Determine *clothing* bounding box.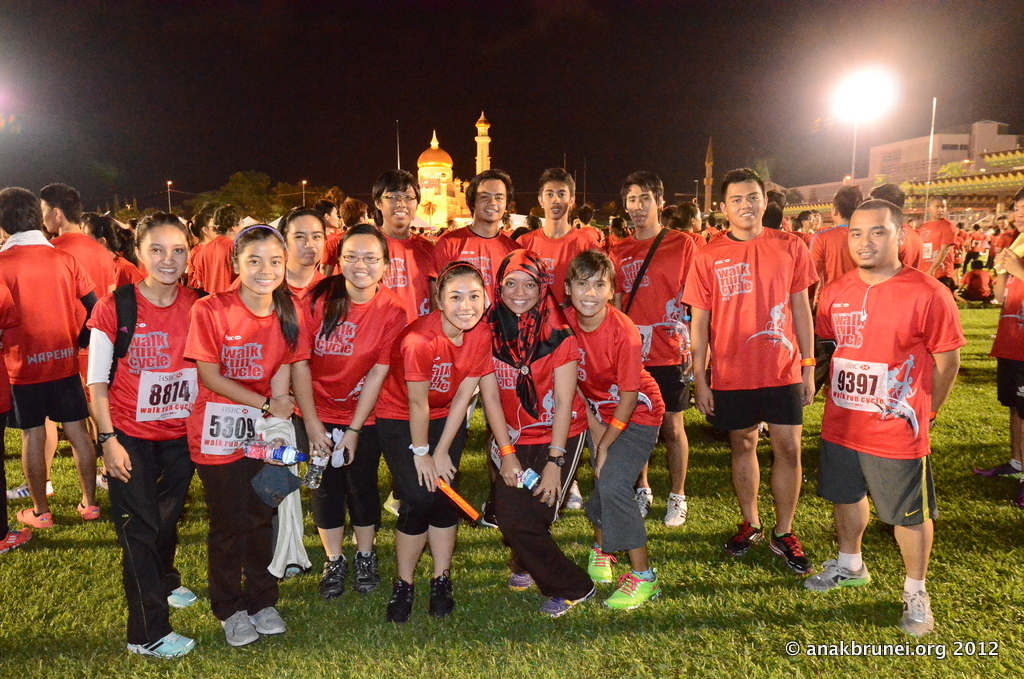
Determined: 990, 243, 1023, 408.
